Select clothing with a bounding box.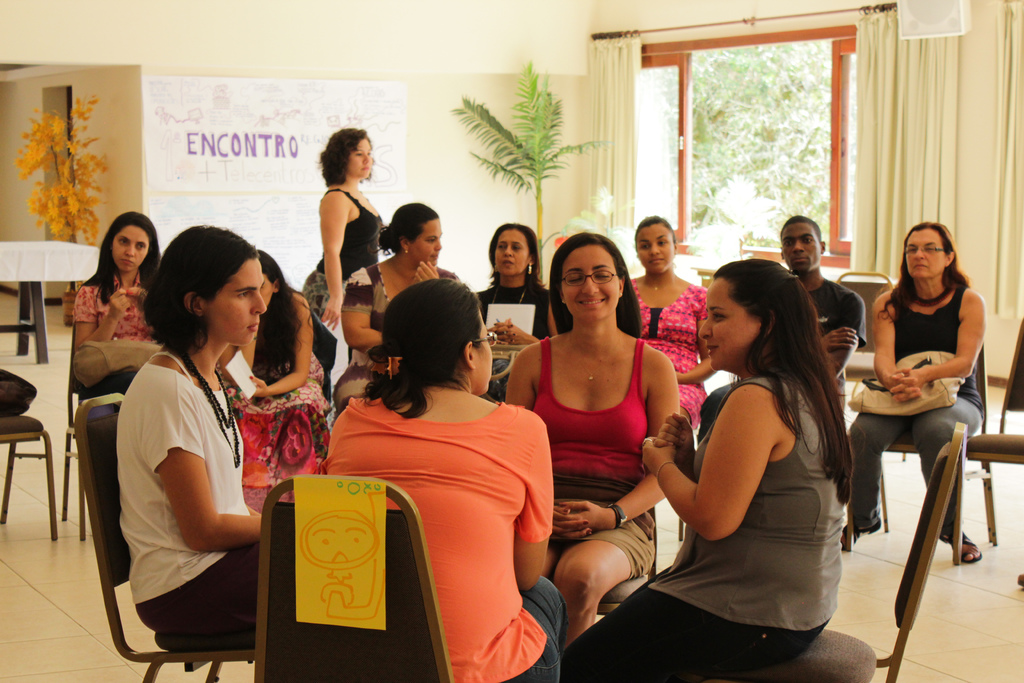
box=[473, 283, 552, 403].
